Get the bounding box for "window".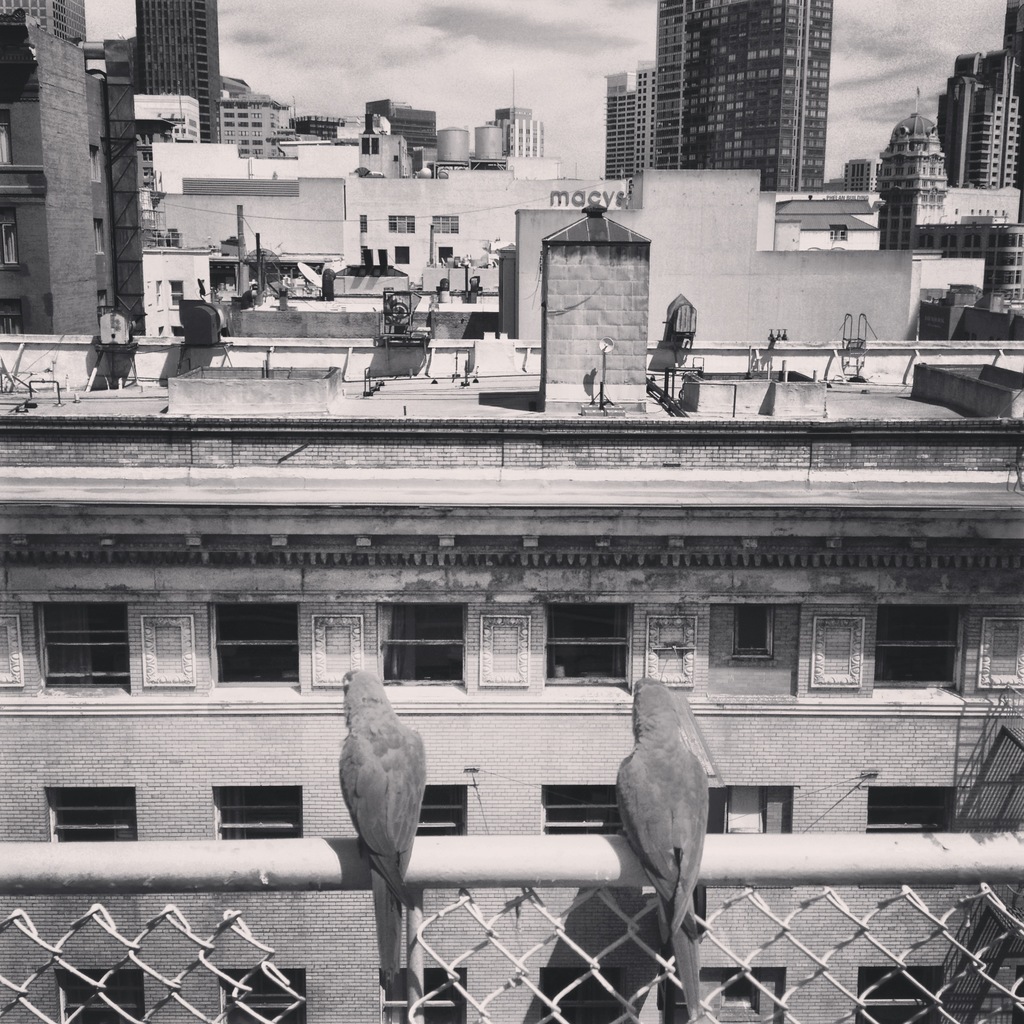
54,787,134,845.
